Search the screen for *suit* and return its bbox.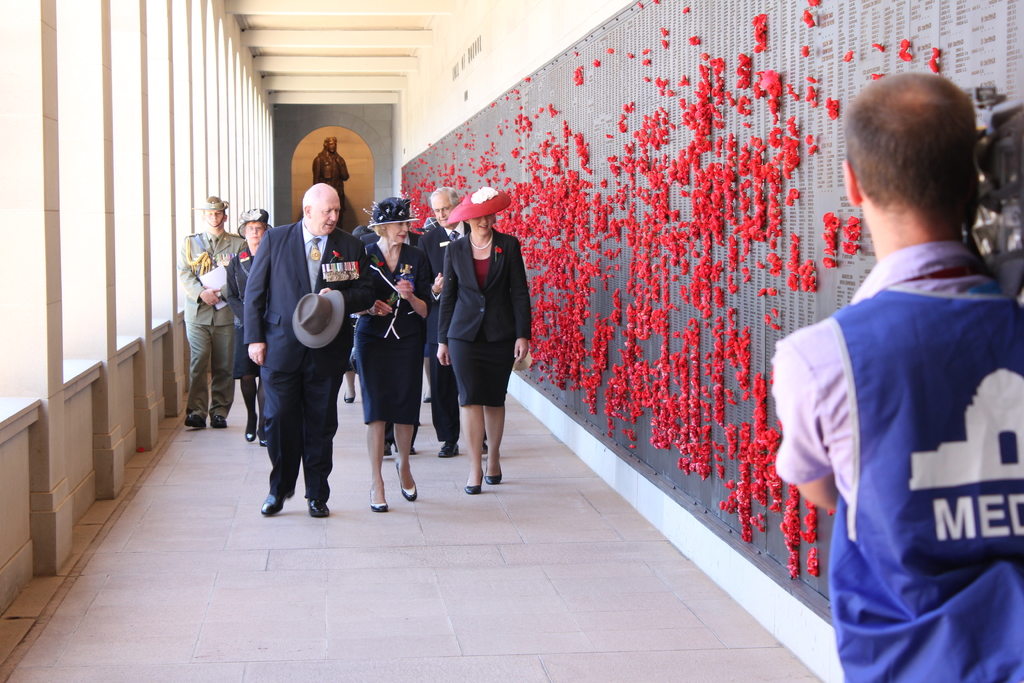
Found: 355:241:435:346.
